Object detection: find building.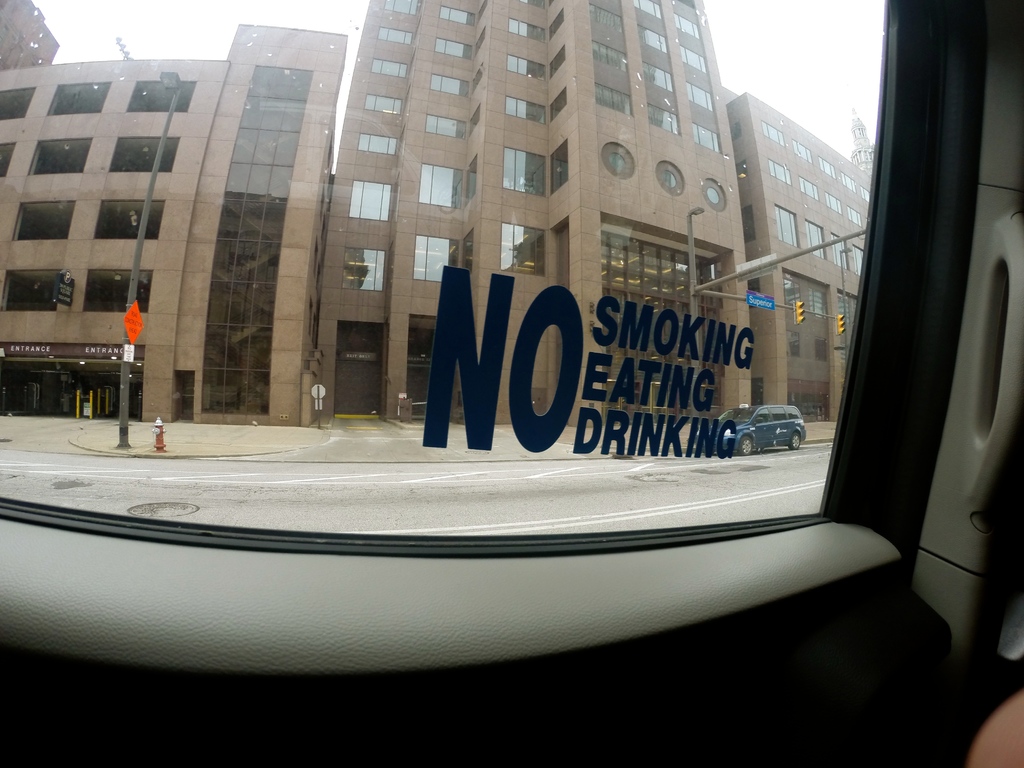
Rect(0, 19, 348, 429).
